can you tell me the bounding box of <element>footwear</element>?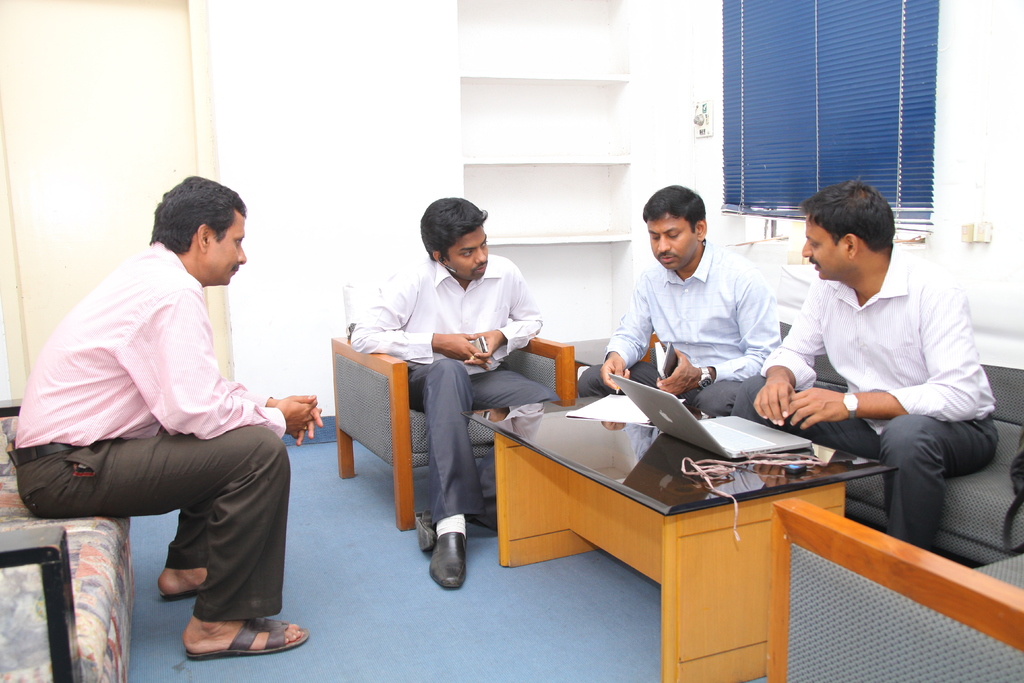
{"left": 156, "top": 590, "right": 196, "bottom": 602}.
